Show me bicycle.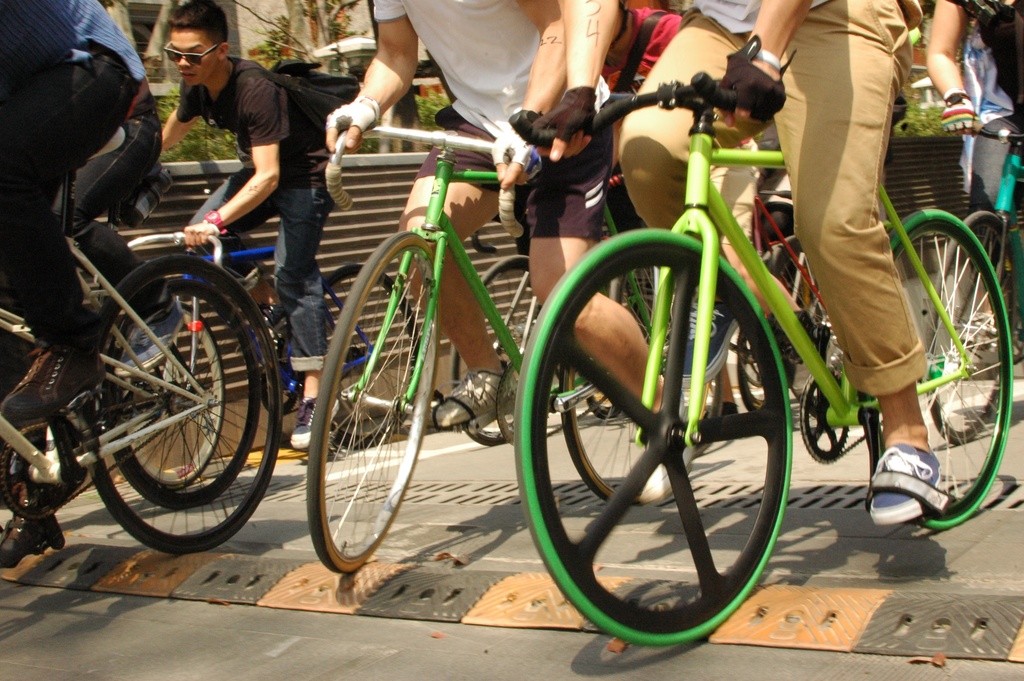
bicycle is here: rect(557, 152, 829, 505).
